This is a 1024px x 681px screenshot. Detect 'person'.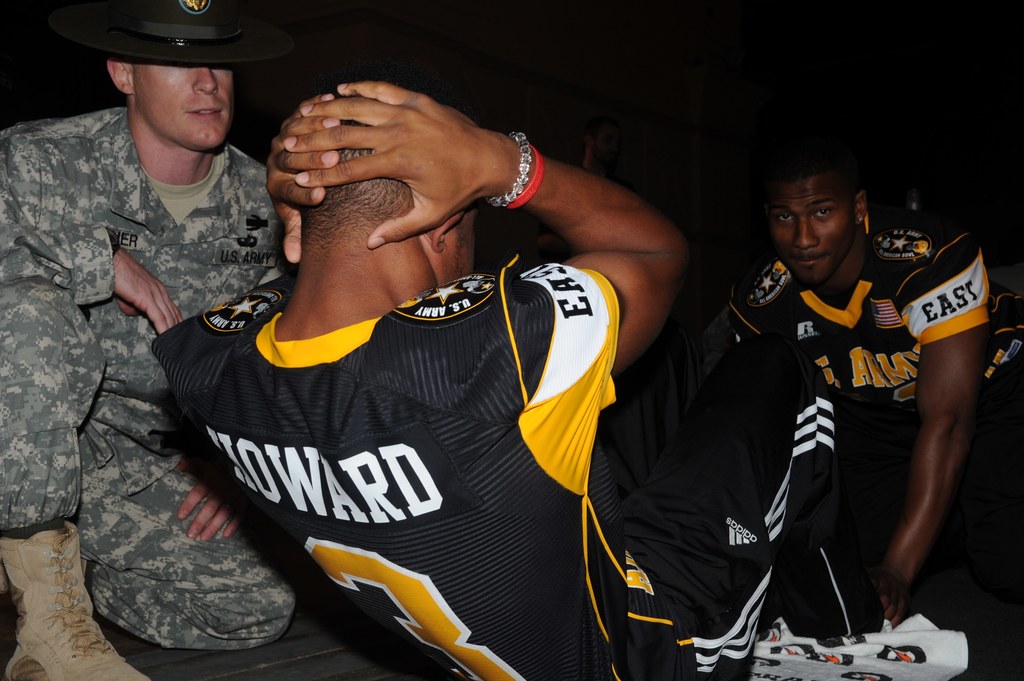
bbox=(0, 0, 300, 680).
